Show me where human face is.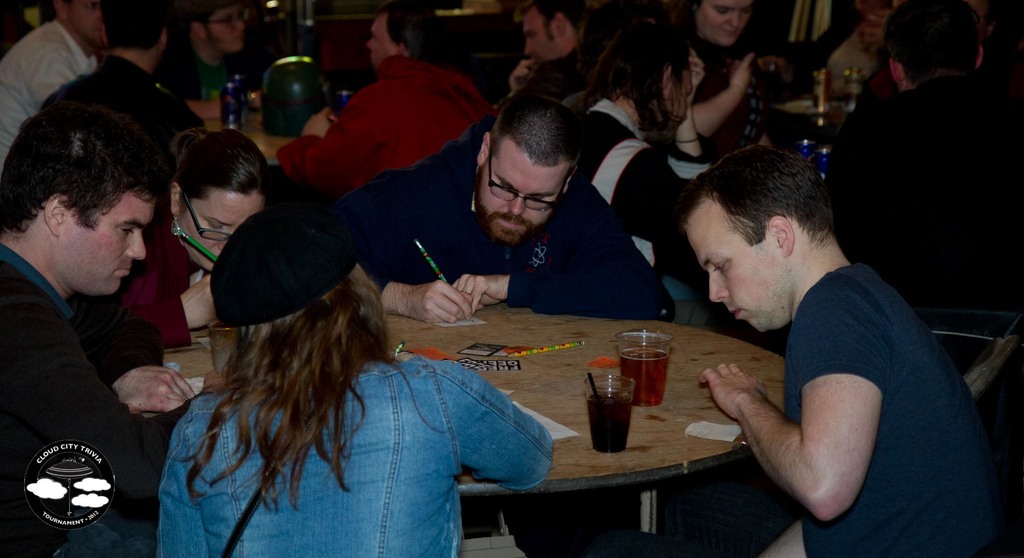
human face is at [663,69,692,141].
